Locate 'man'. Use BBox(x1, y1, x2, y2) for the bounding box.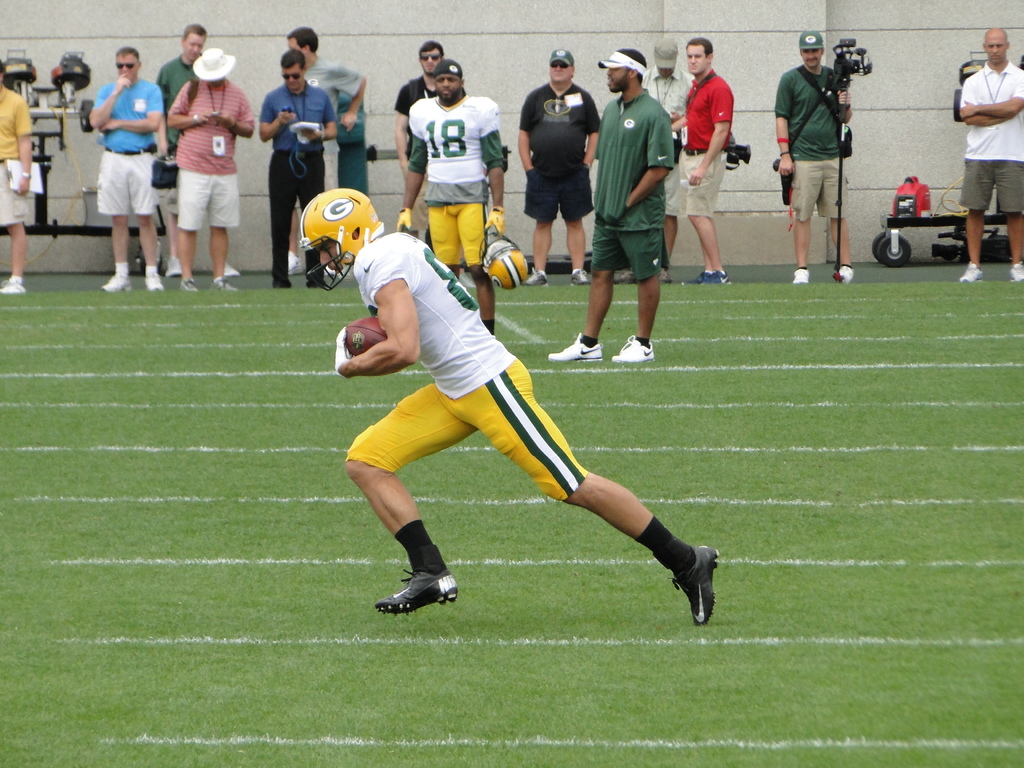
BBox(253, 51, 344, 280).
